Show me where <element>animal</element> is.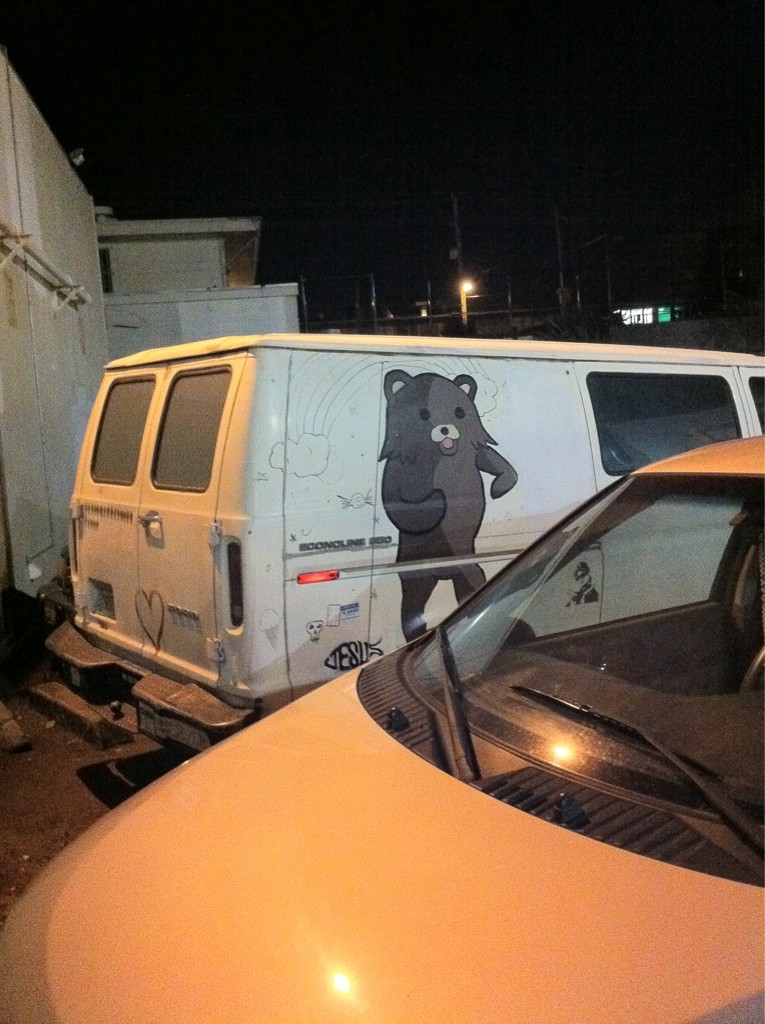
<element>animal</element> is at crop(321, 639, 389, 674).
